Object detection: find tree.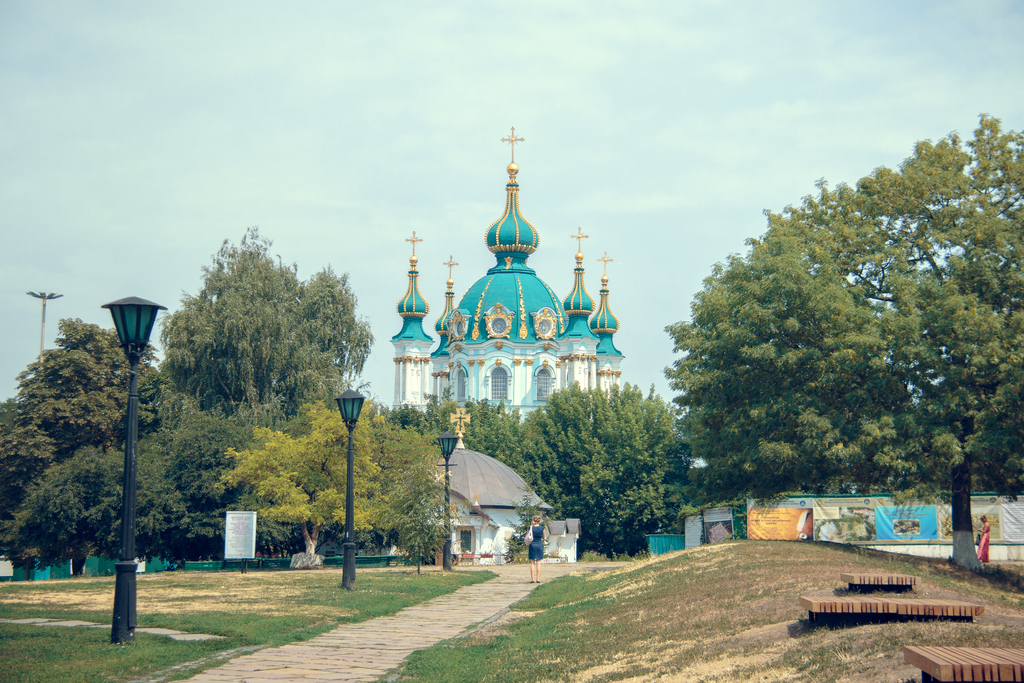
region(133, 394, 224, 587).
